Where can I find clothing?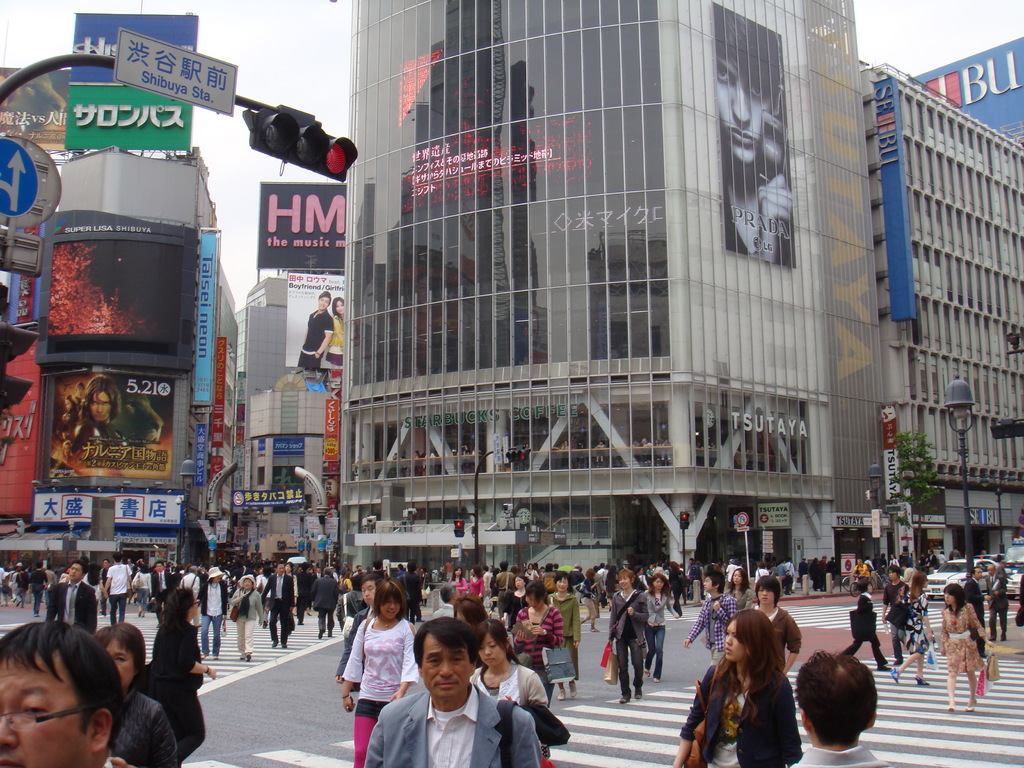
You can find it at (643,576,668,676).
